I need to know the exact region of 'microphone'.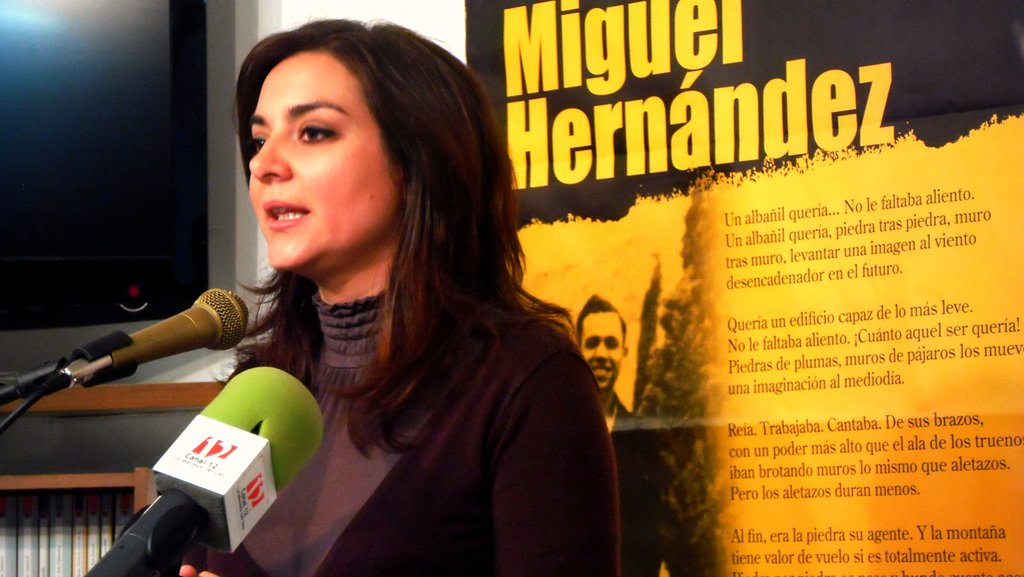
Region: (59, 288, 252, 387).
